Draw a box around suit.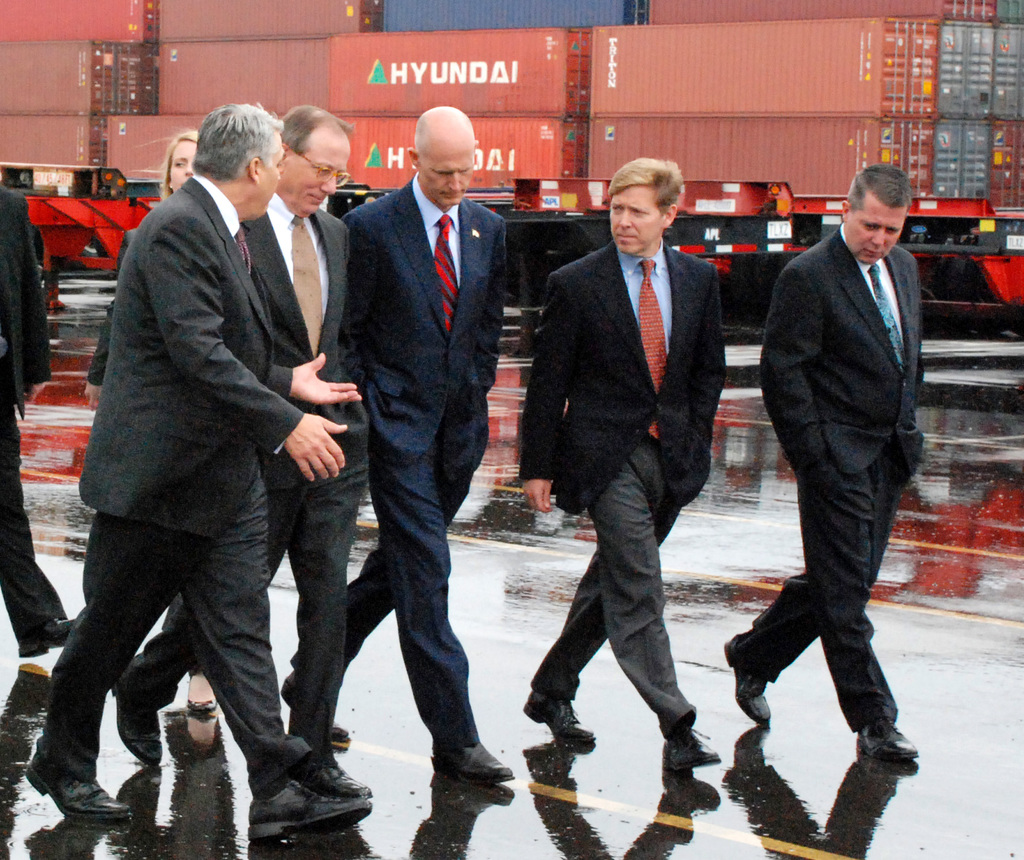
rect(113, 189, 365, 768).
